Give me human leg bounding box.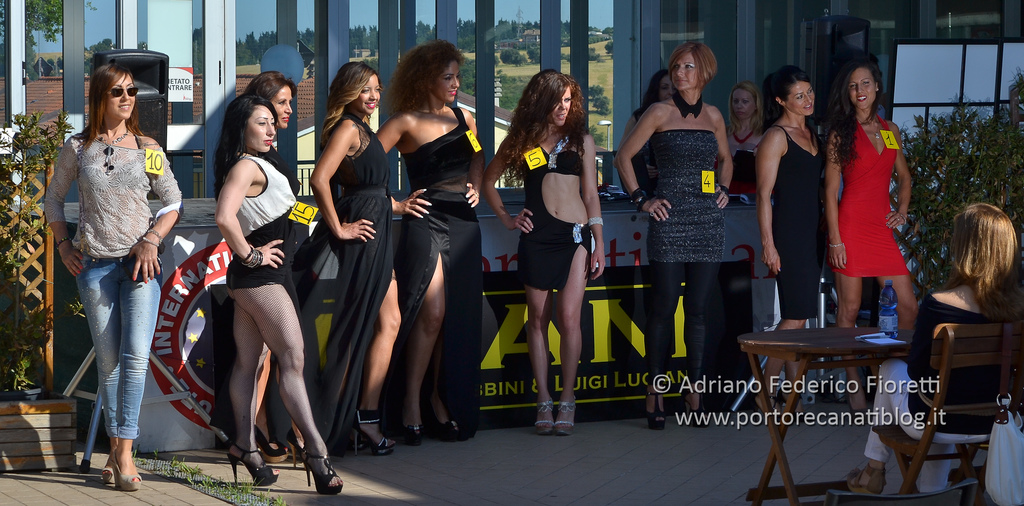
x1=403, y1=250, x2=449, y2=445.
